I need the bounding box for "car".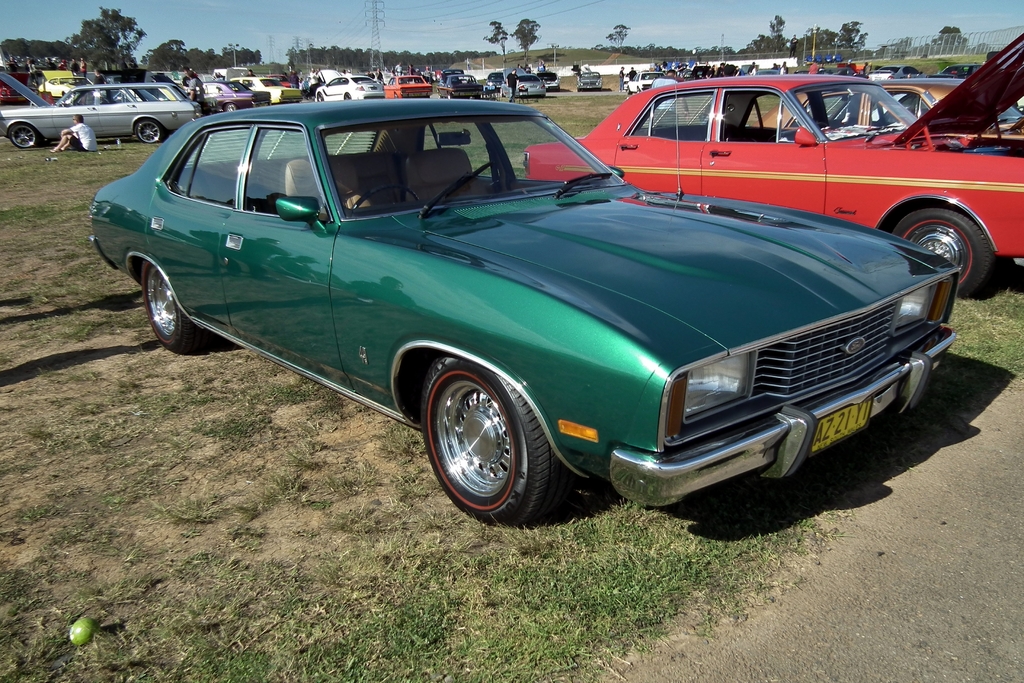
Here it is: 319,72,385,111.
